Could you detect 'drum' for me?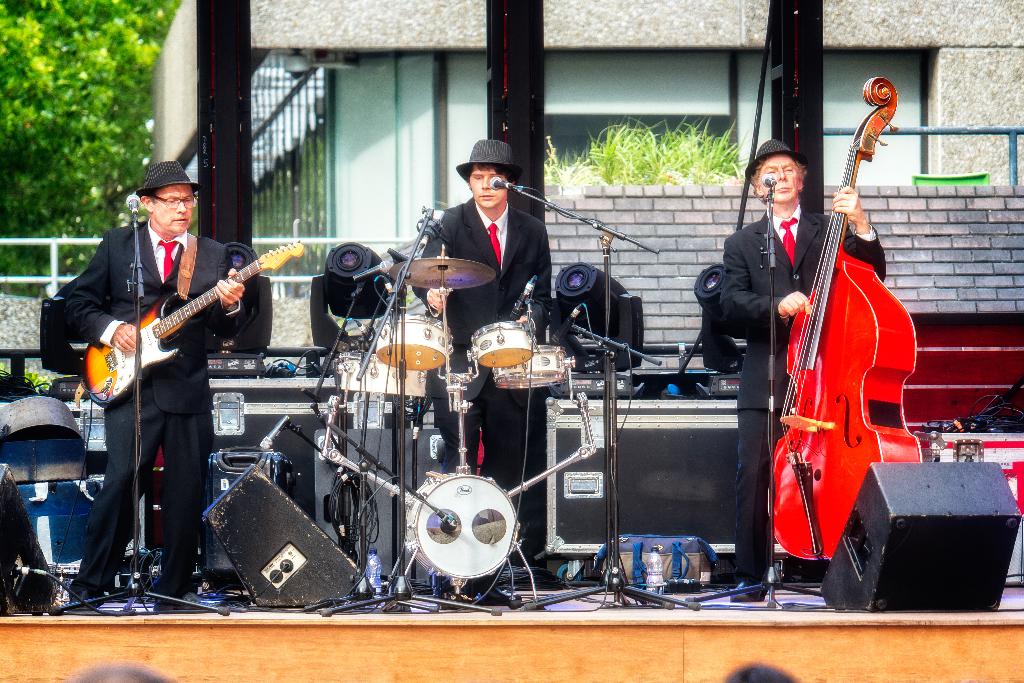
Detection result: x1=405 y1=470 x2=511 y2=579.
